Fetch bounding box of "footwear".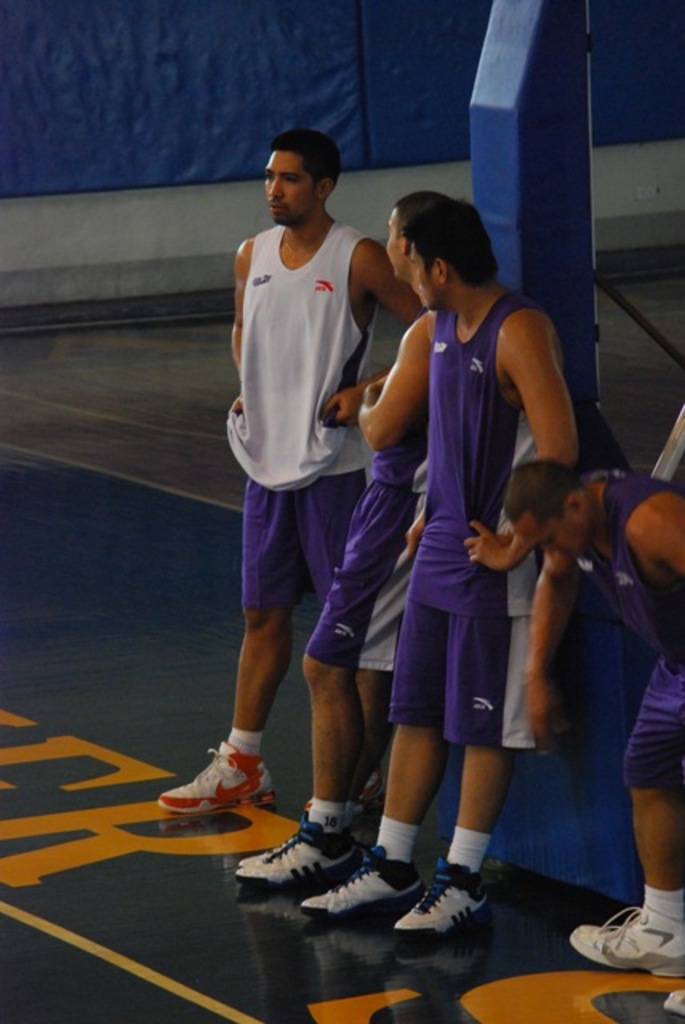
Bbox: BBox(299, 858, 427, 926).
